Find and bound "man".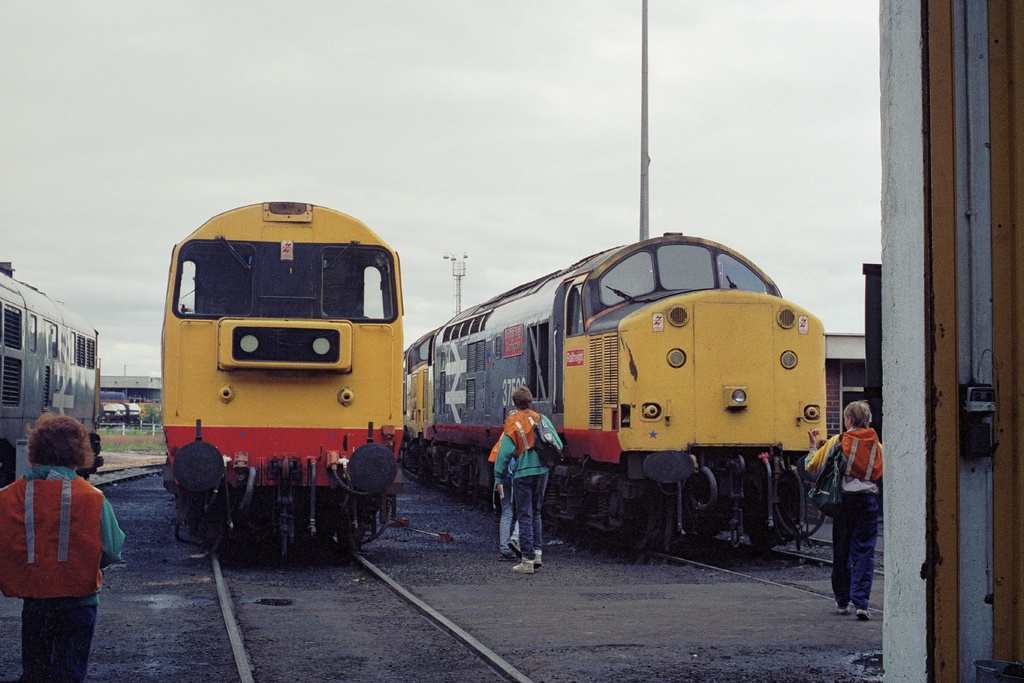
Bound: box=[491, 386, 552, 572].
